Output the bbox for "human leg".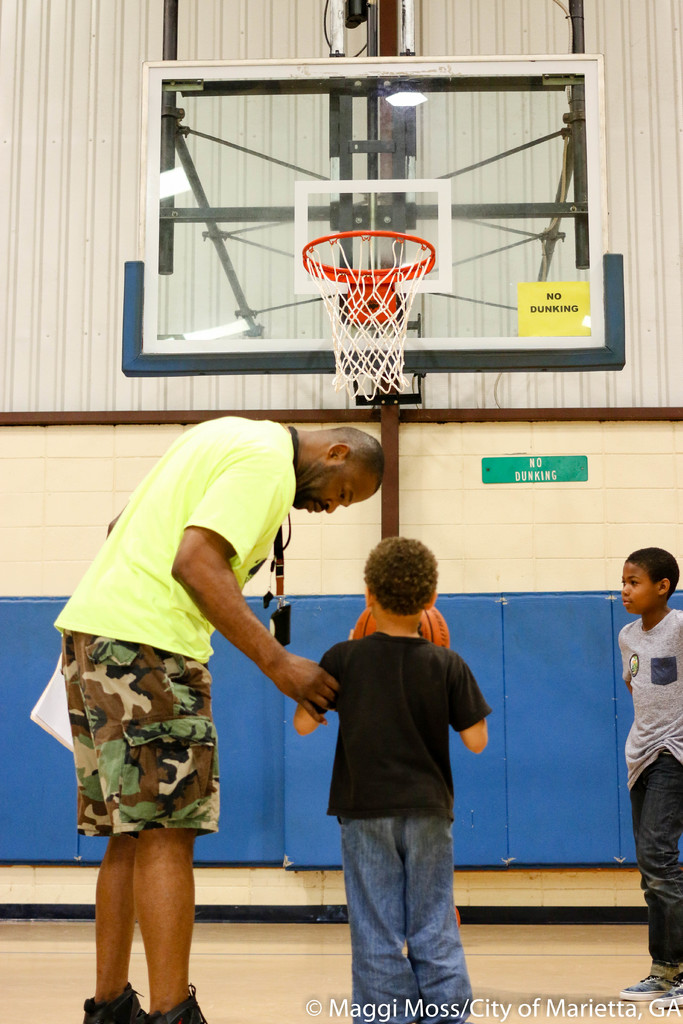
left=76, top=825, right=157, bottom=1023.
